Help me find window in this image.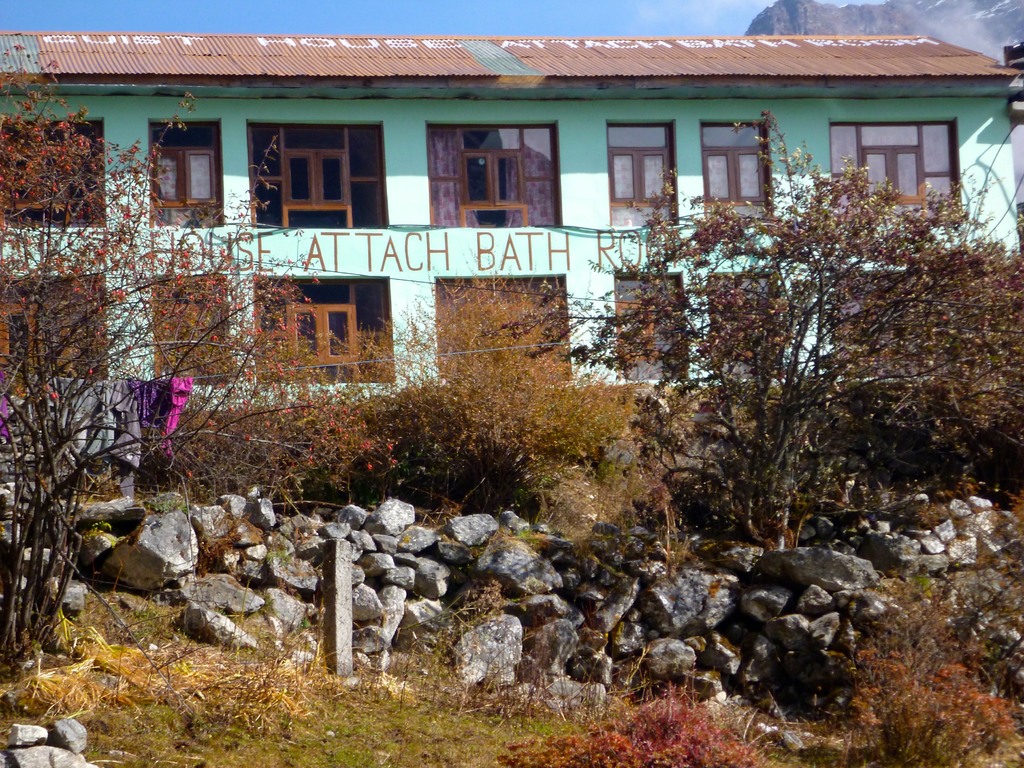
Found it: {"x1": 248, "y1": 118, "x2": 396, "y2": 236}.
